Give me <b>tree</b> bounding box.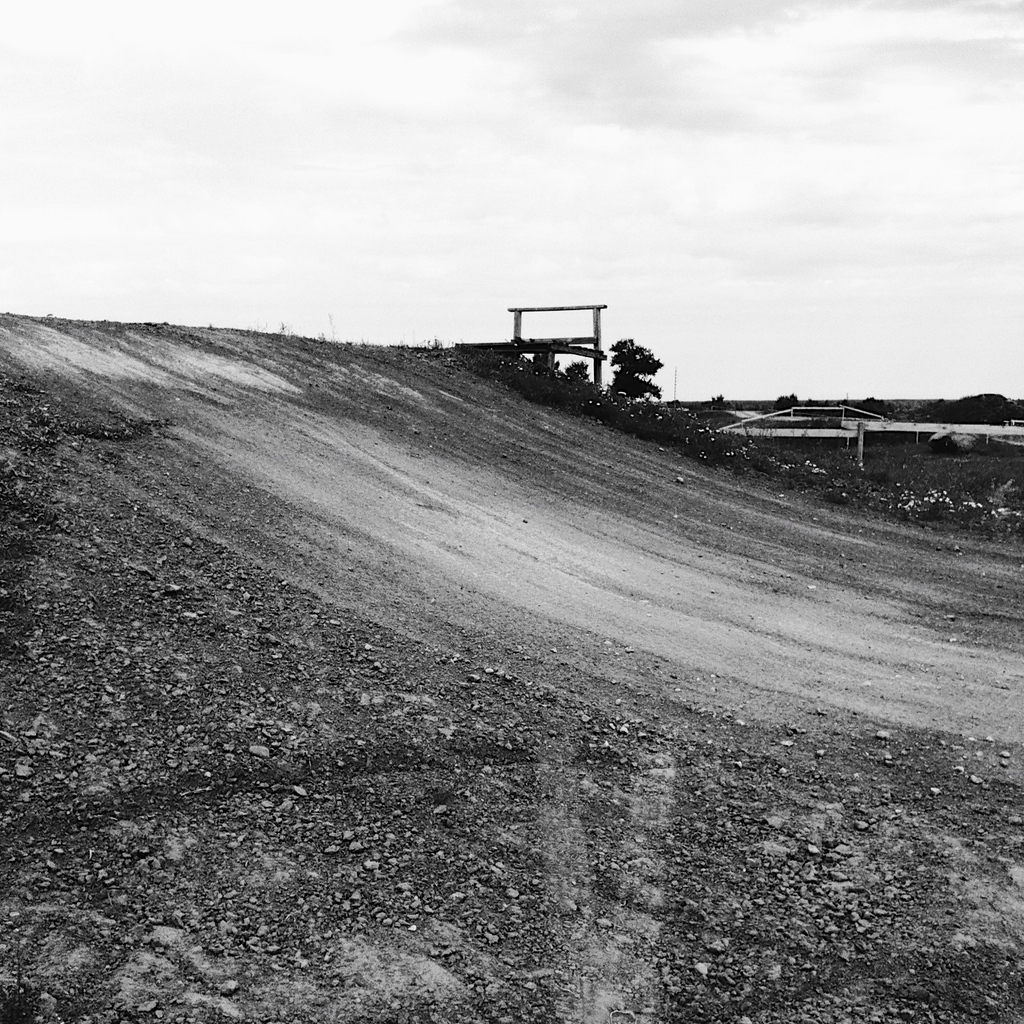
crop(603, 338, 669, 413).
